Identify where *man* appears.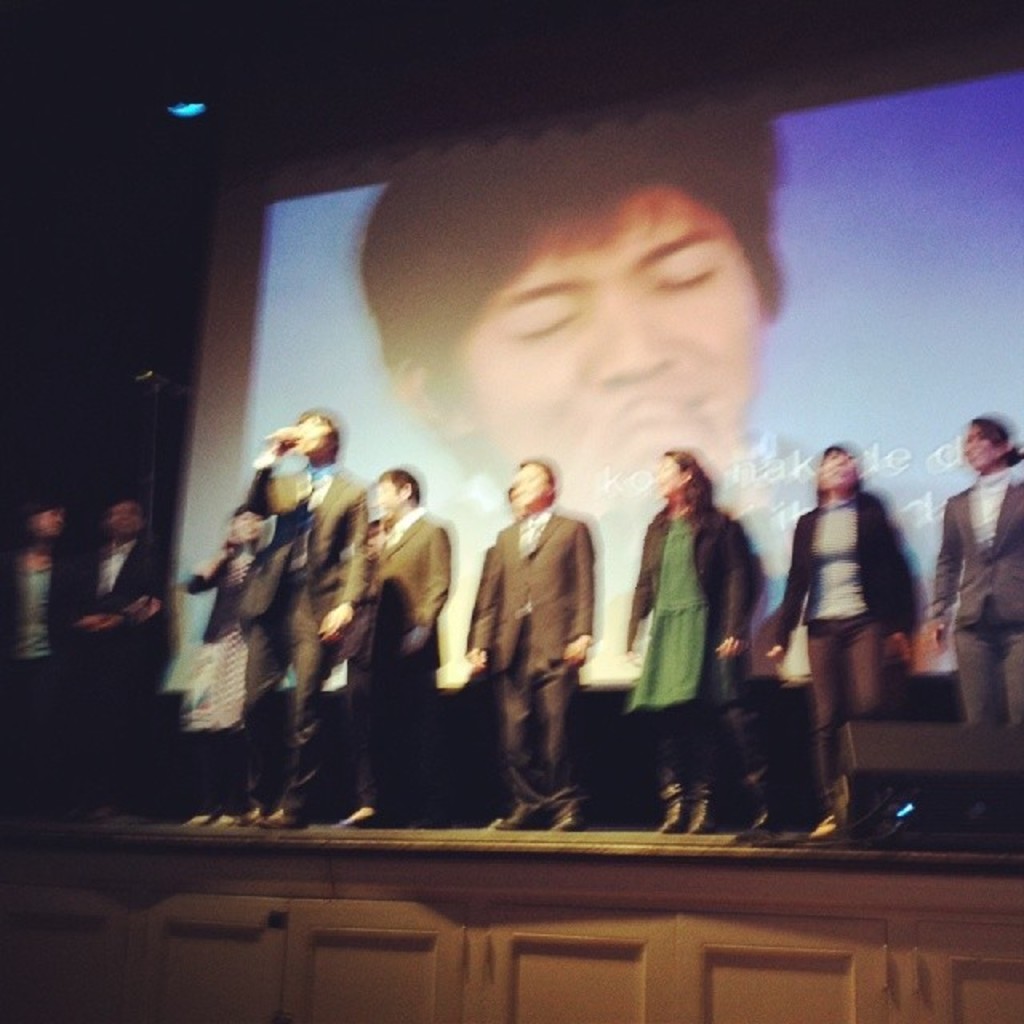
Appears at rect(232, 406, 366, 830).
